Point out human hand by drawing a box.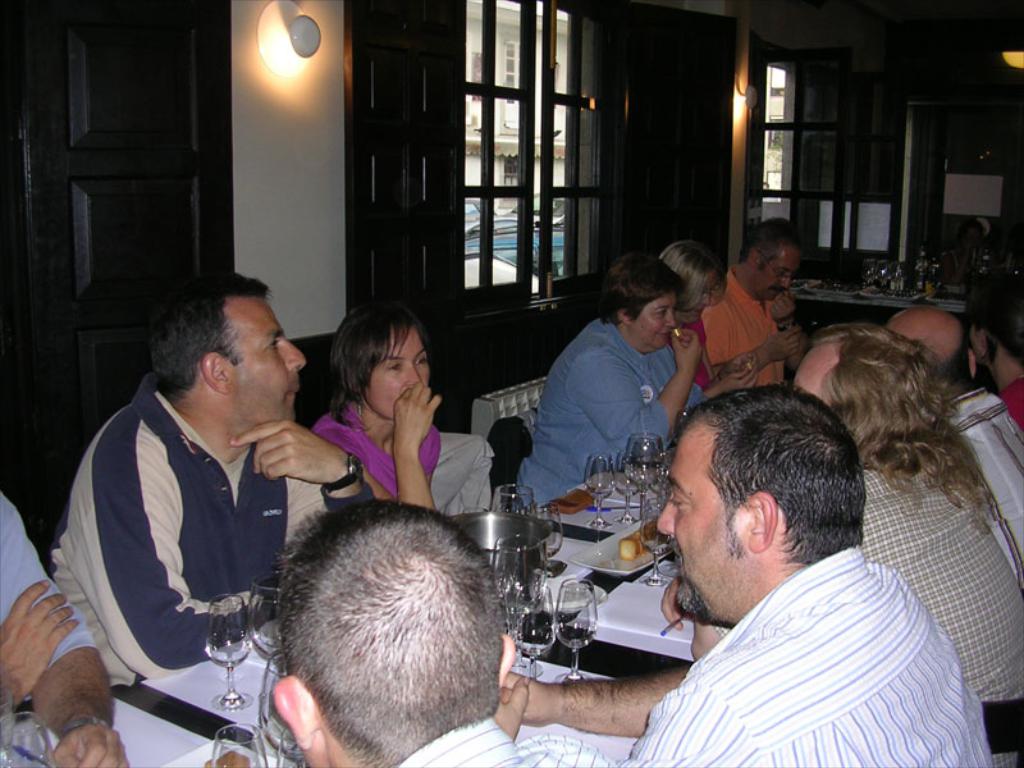
667,324,703,376.
